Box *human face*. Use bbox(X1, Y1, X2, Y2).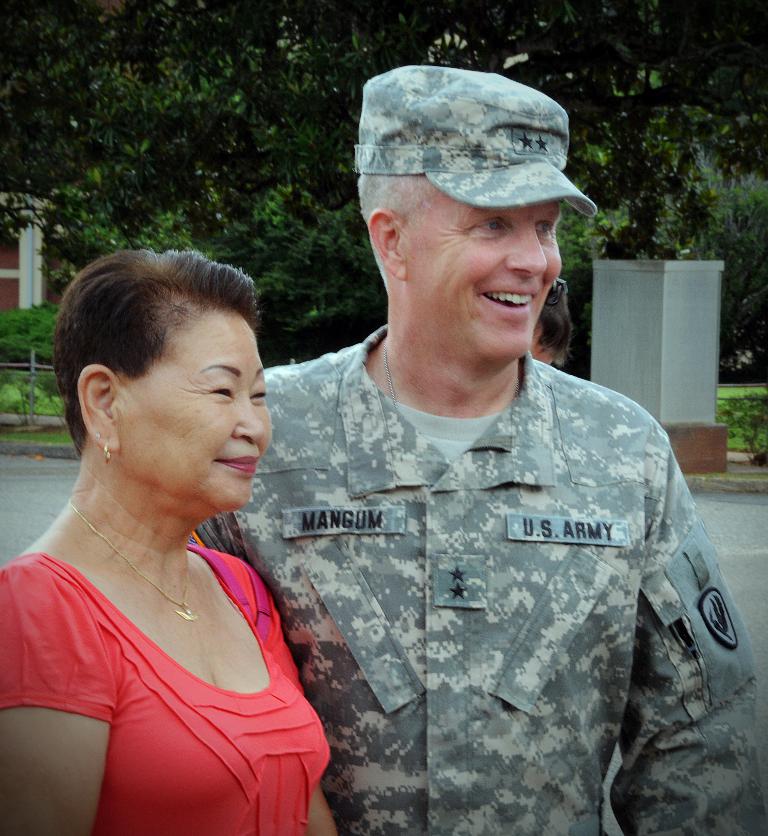
bbox(397, 195, 561, 363).
